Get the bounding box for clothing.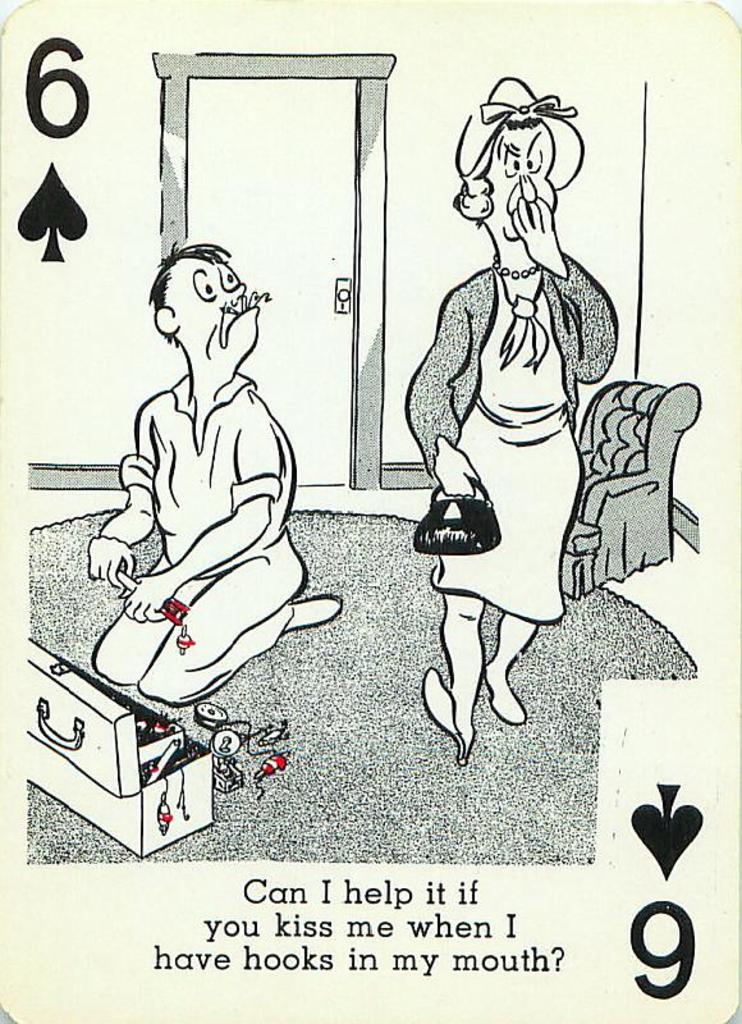
bbox=(403, 251, 615, 621).
